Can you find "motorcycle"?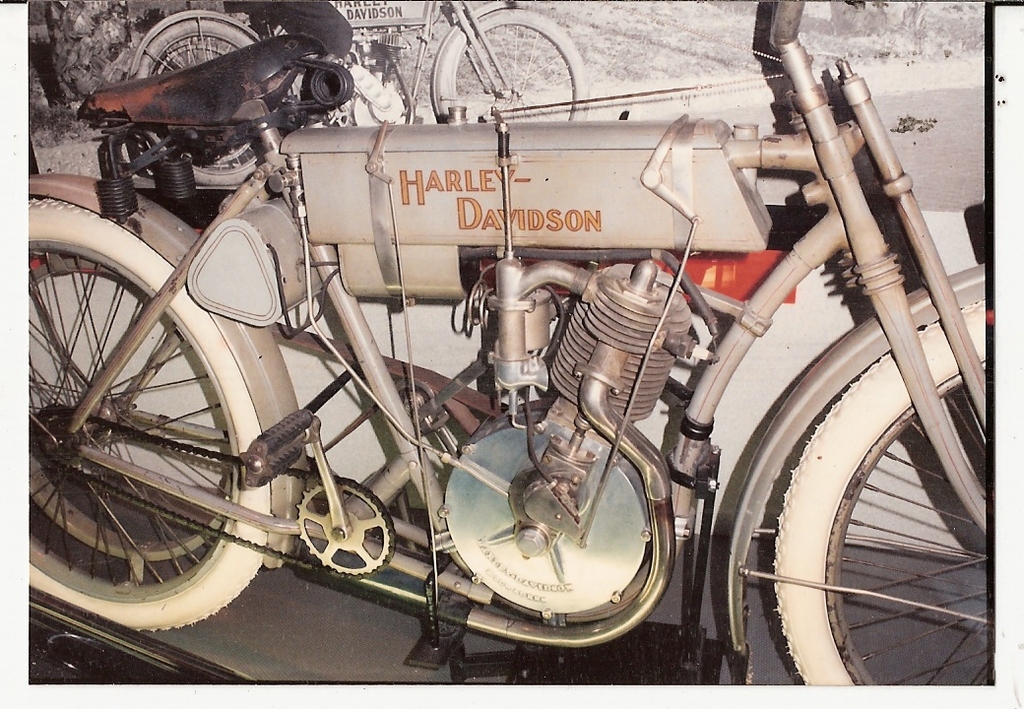
Yes, bounding box: <bbox>127, 0, 591, 192</bbox>.
